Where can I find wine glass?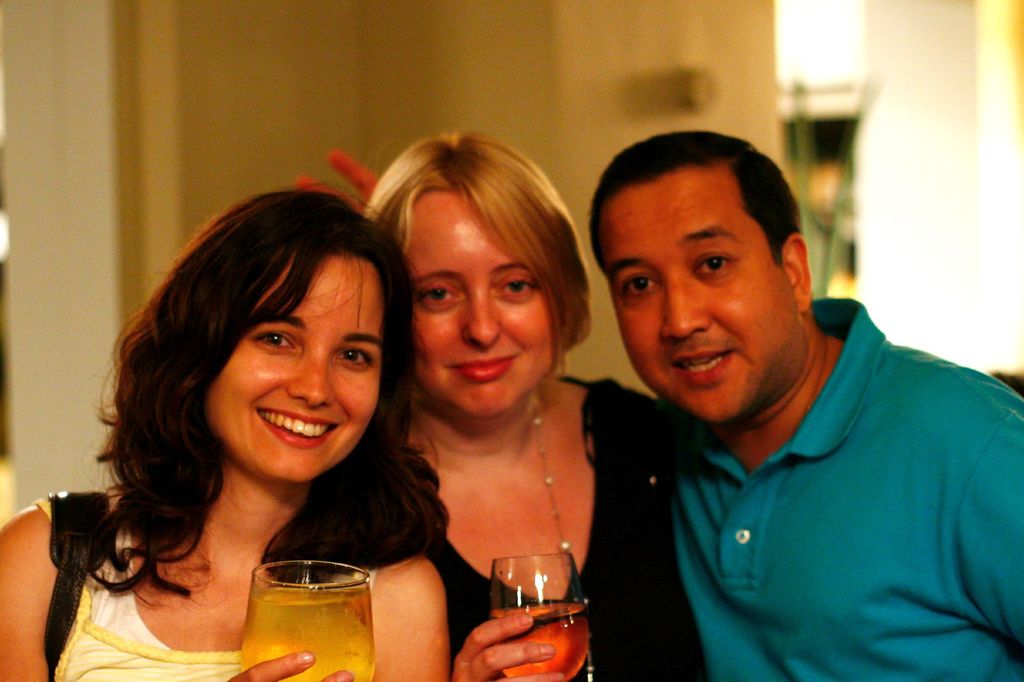
You can find it at bbox(247, 555, 374, 681).
